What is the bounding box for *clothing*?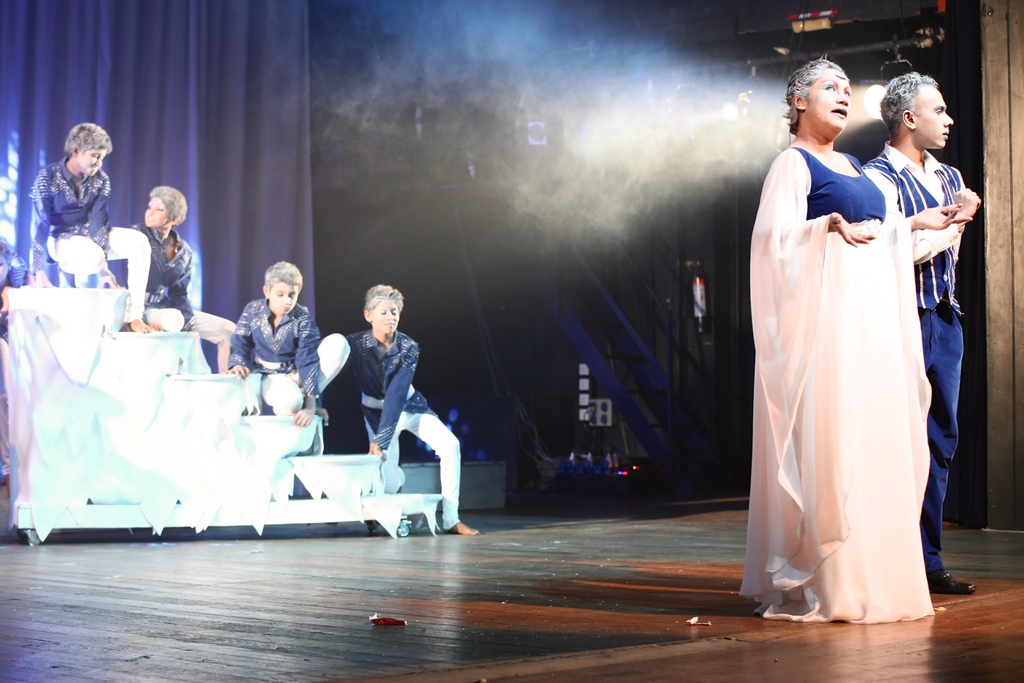
locate(28, 158, 148, 320).
